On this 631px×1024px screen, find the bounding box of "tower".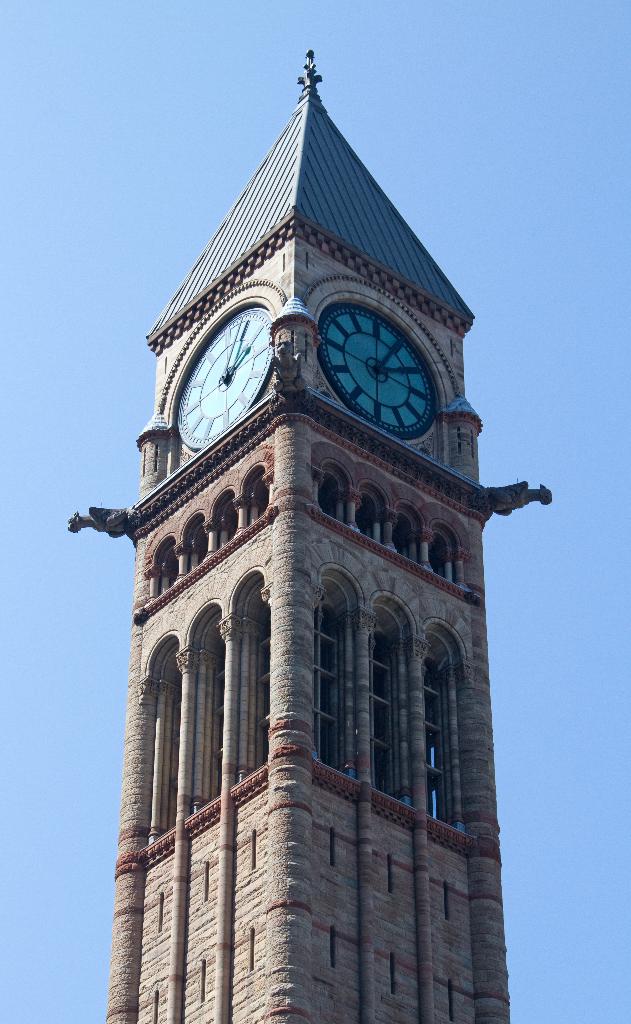
Bounding box: (65, 52, 550, 1023).
